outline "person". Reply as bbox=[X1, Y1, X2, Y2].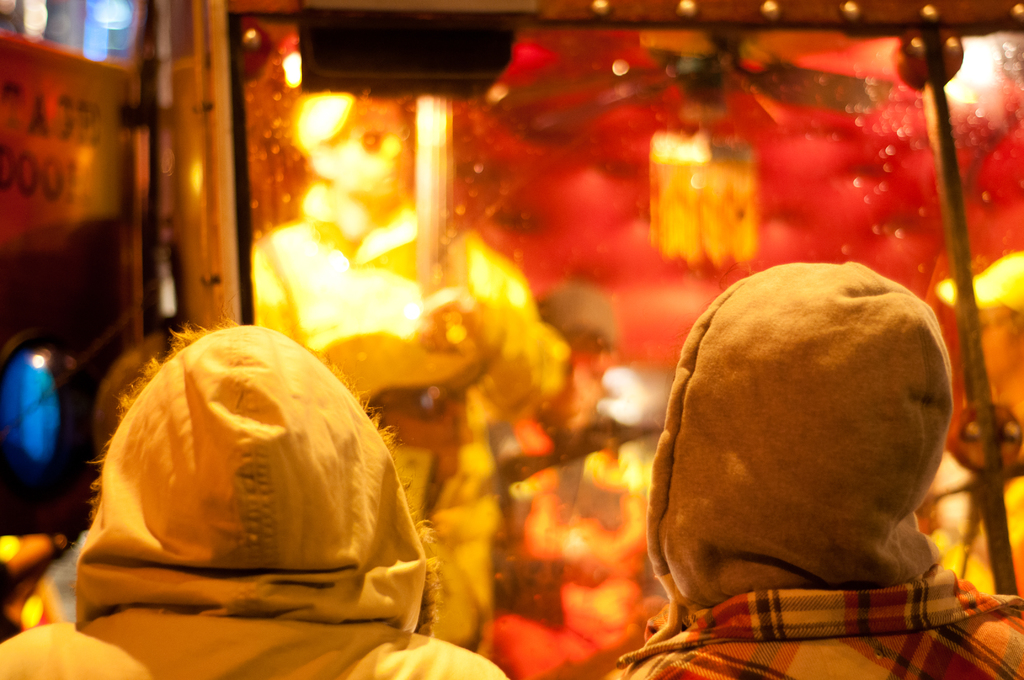
bbox=[623, 184, 980, 664].
